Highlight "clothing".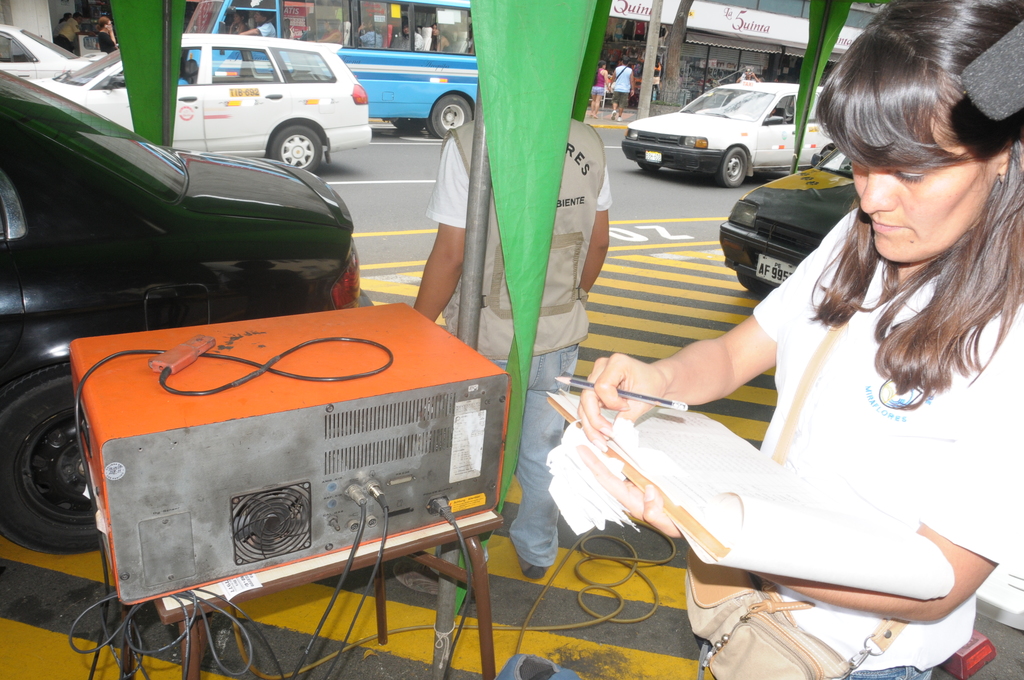
Highlighted region: <bbox>403, 32, 424, 51</bbox>.
